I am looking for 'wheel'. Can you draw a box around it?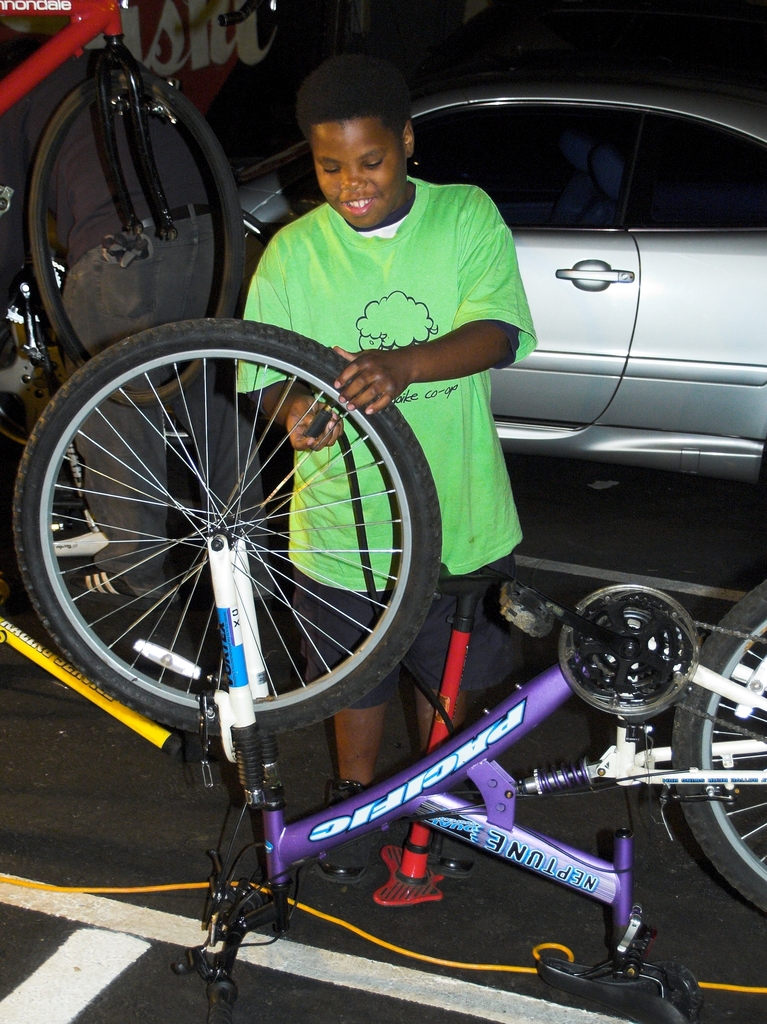
Sure, the bounding box is bbox=(665, 584, 766, 920).
